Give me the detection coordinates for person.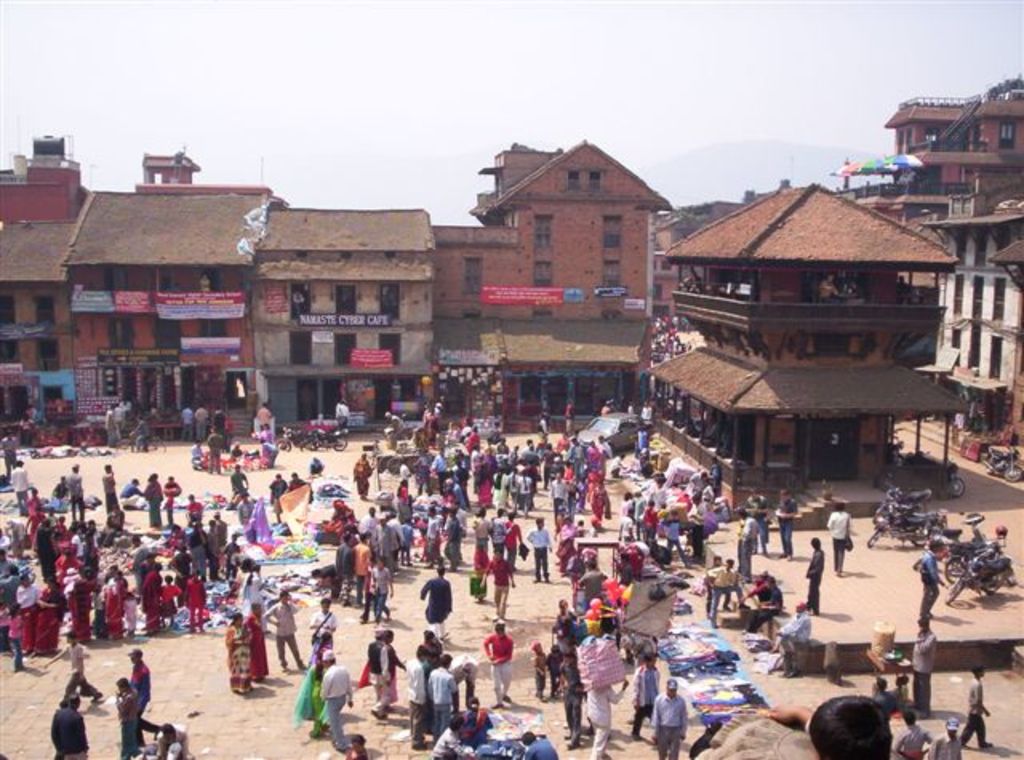
crop(421, 571, 446, 621).
